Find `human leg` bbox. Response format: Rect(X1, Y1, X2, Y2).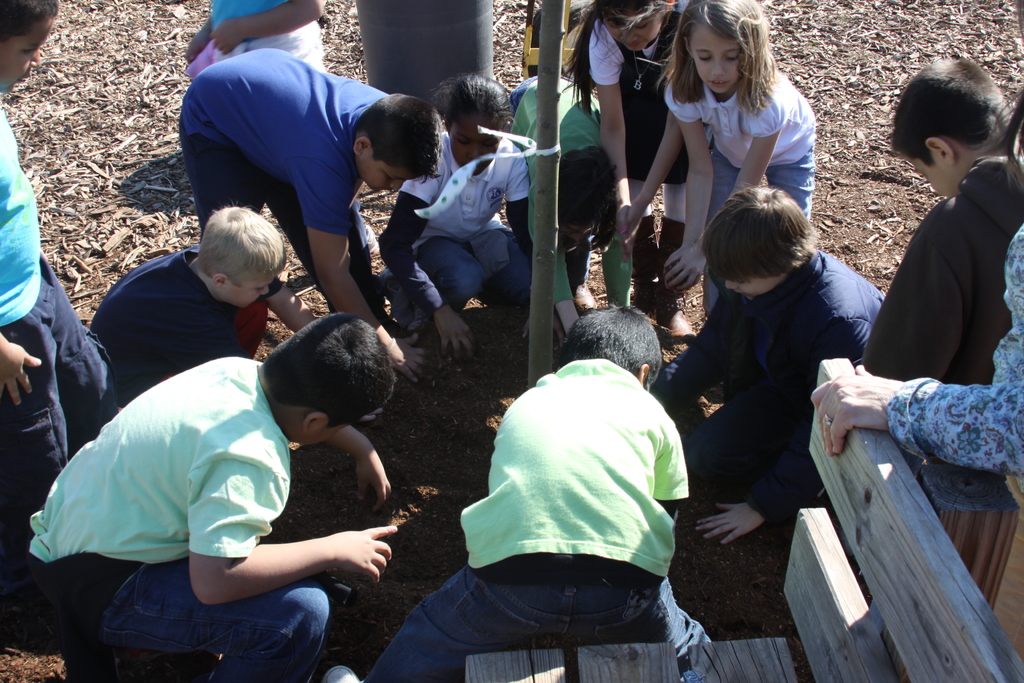
Rect(666, 176, 687, 283).
